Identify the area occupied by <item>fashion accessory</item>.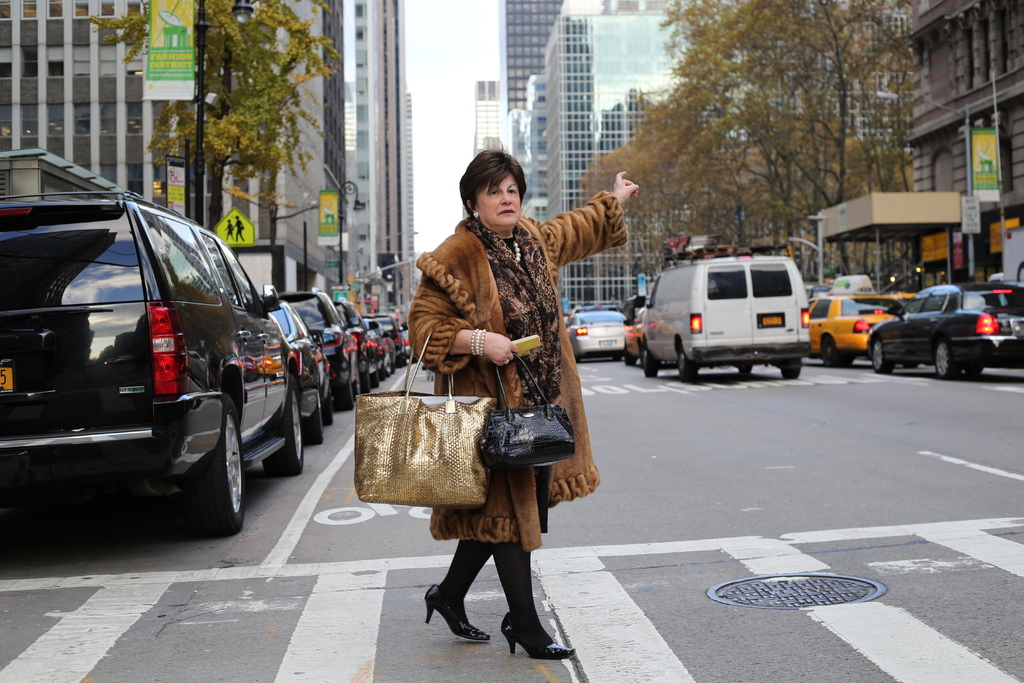
Area: (469, 208, 479, 220).
